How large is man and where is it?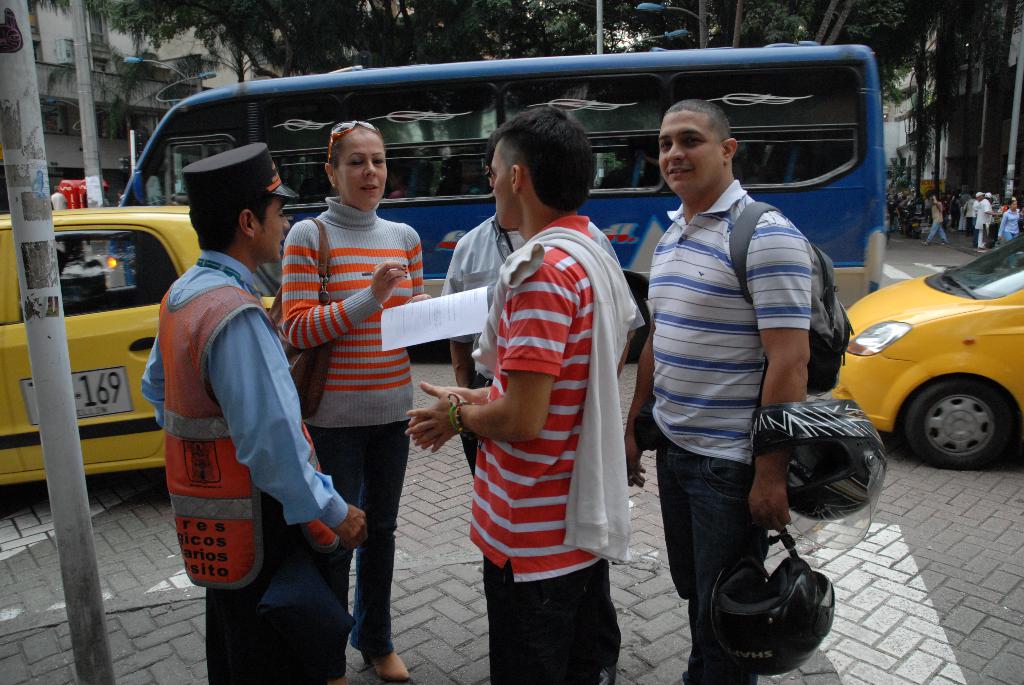
Bounding box: Rect(438, 130, 644, 484).
